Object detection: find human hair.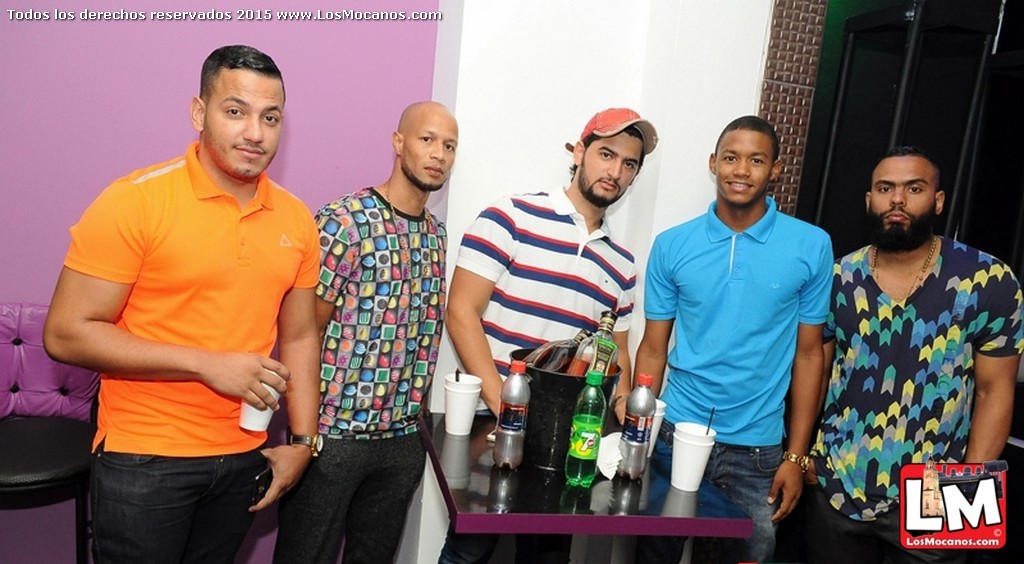
pyautogui.locateOnScreen(568, 127, 645, 183).
